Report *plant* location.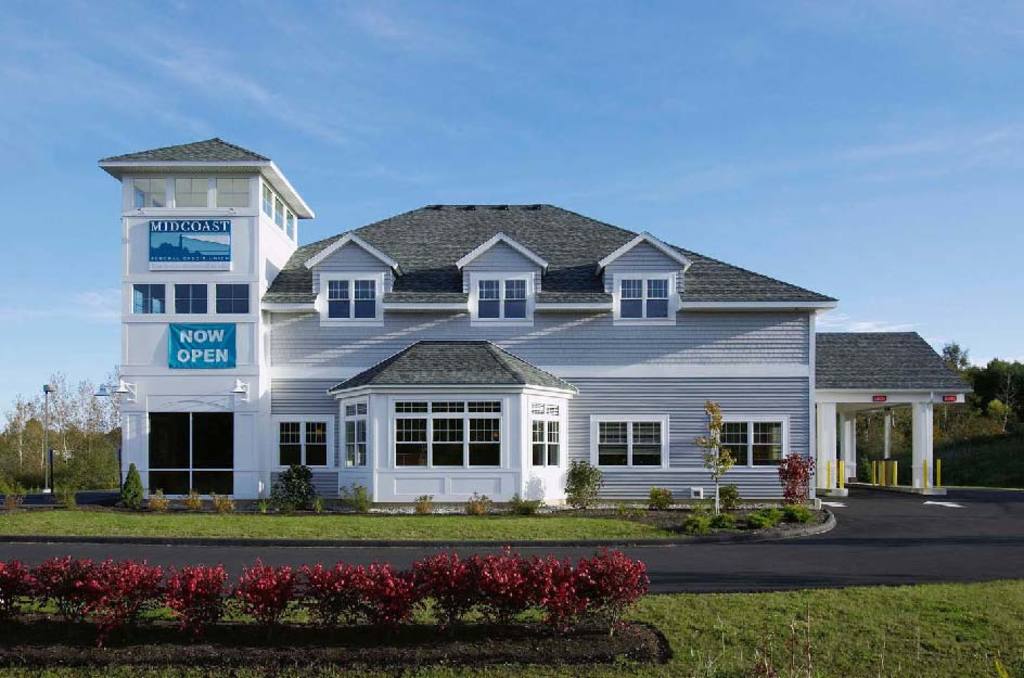
Report: {"left": 760, "top": 507, "right": 778, "bottom": 526}.
